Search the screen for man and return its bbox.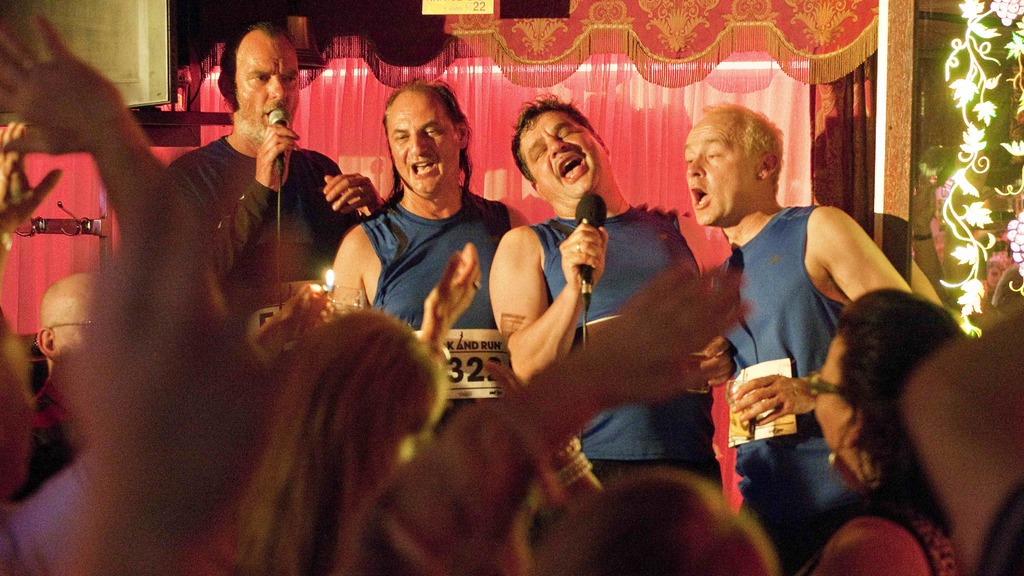
Found: BBox(669, 107, 959, 553).
